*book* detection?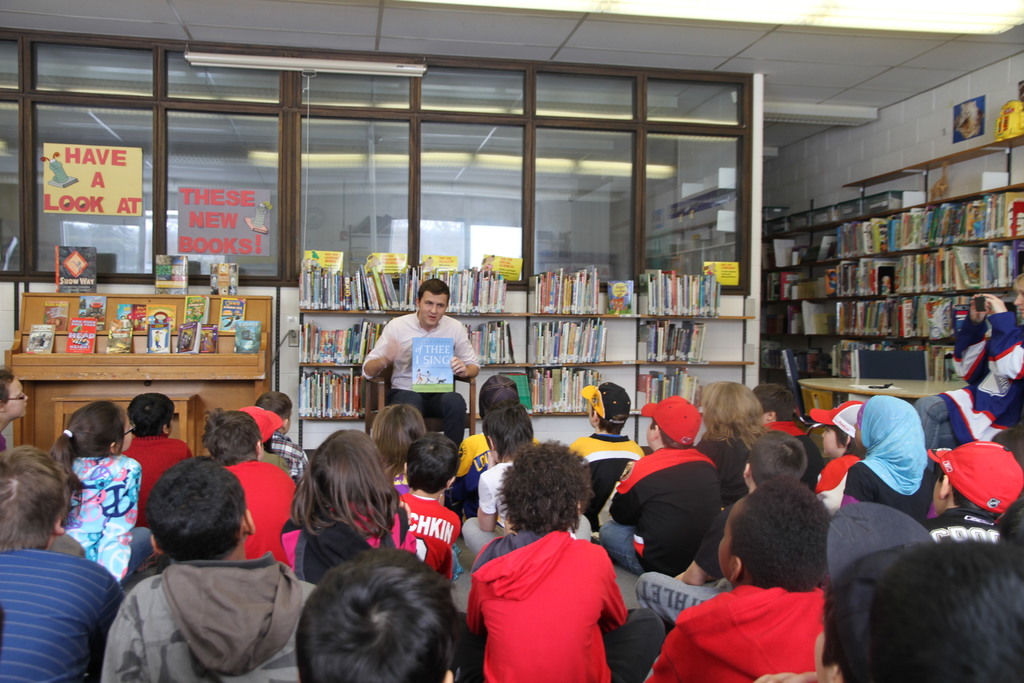
<bbox>179, 321, 198, 354</bbox>
